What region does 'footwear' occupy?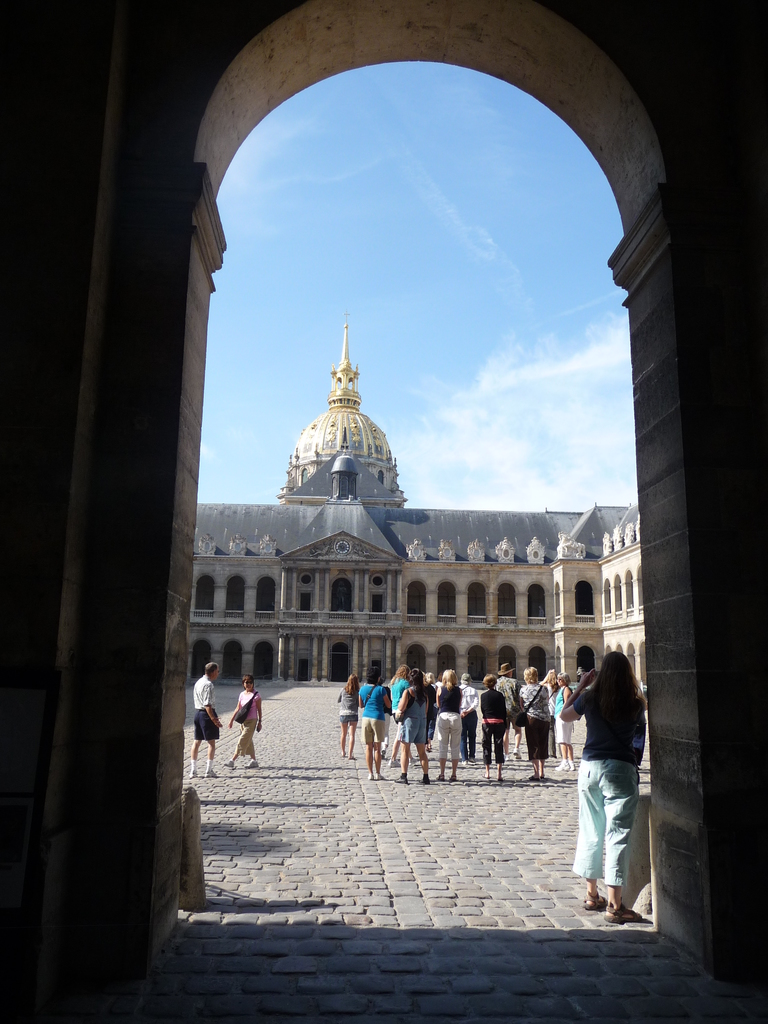
{"left": 243, "top": 757, "right": 259, "bottom": 769}.
